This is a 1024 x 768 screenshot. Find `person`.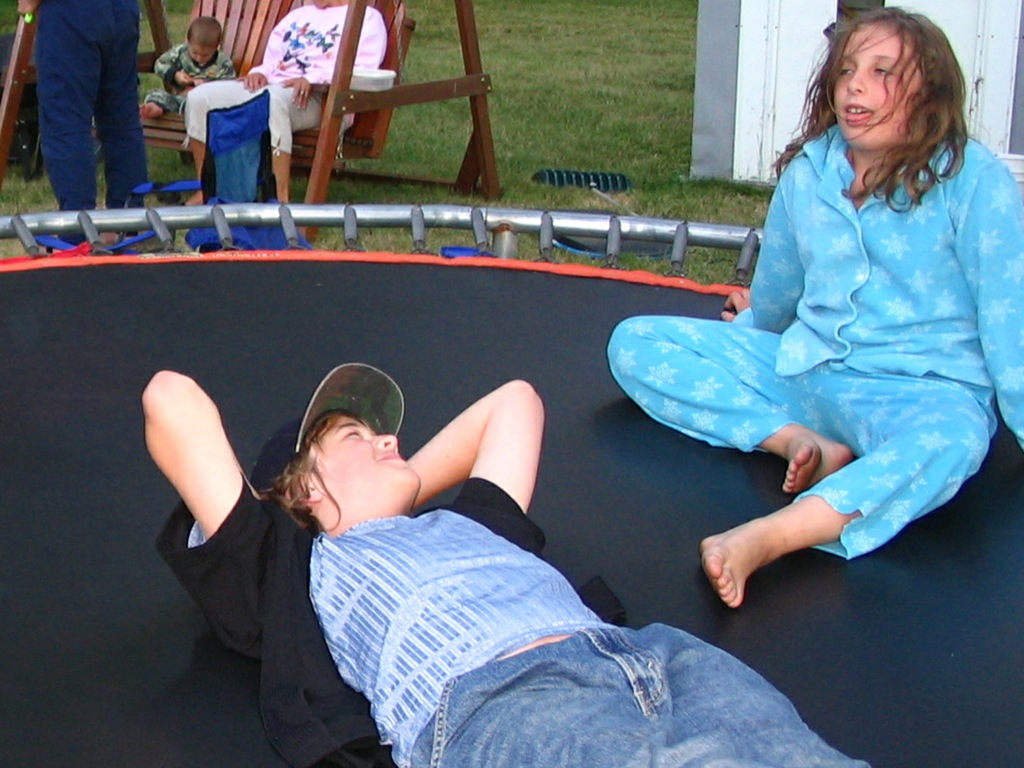
Bounding box: Rect(180, 0, 386, 212).
